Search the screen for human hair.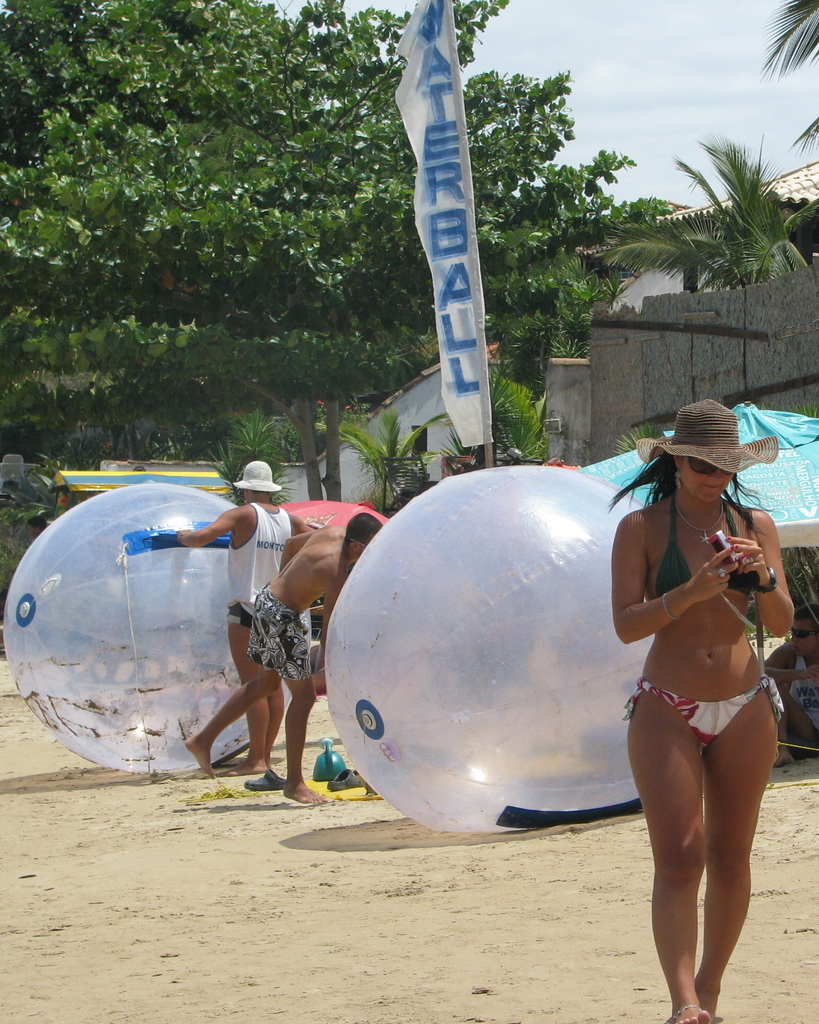
Found at x1=250, y1=488, x2=273, y2=493.
